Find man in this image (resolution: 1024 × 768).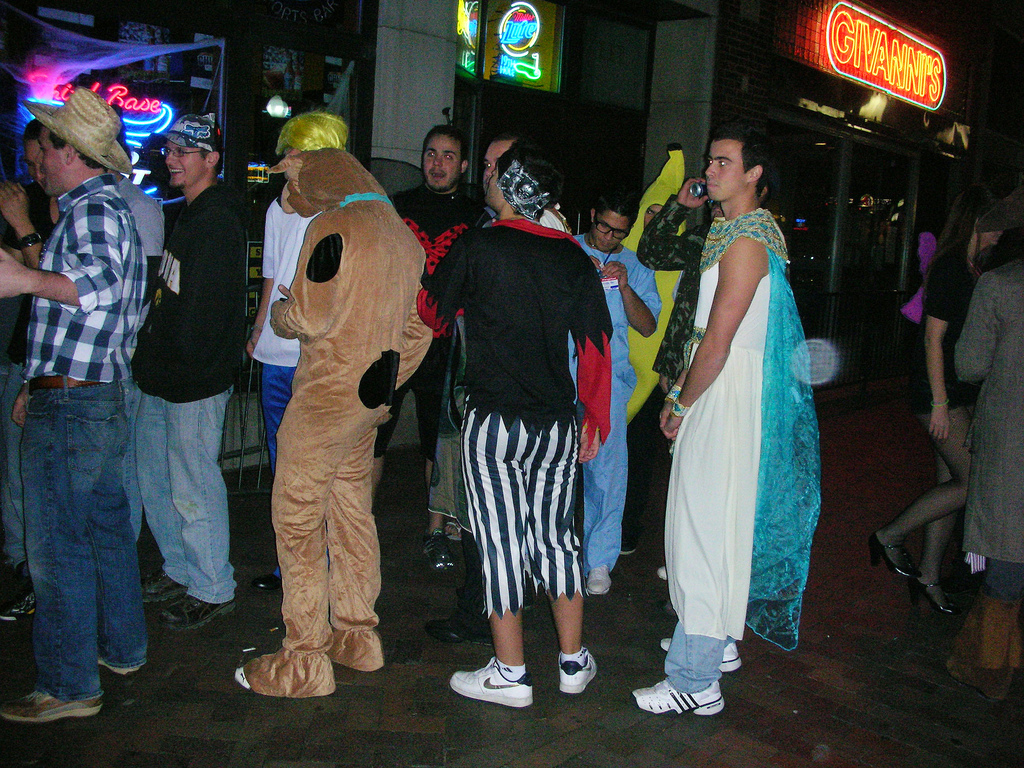
locate(649, 127, 834, 717).
